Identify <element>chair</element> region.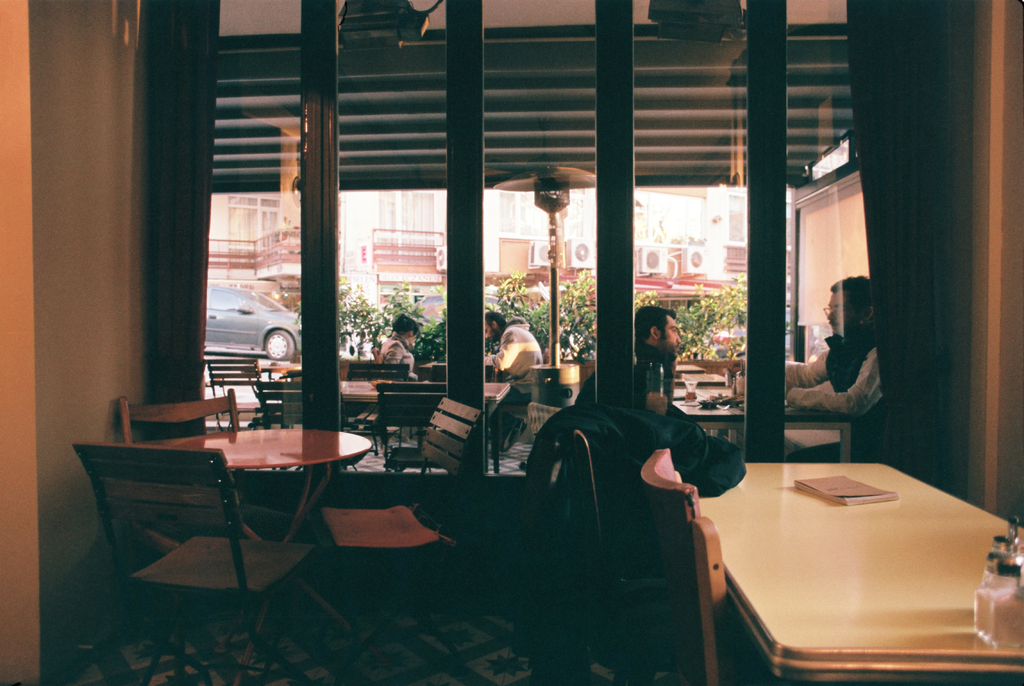
Region: [x1=375, y1=385, x2=447, y2=474].
